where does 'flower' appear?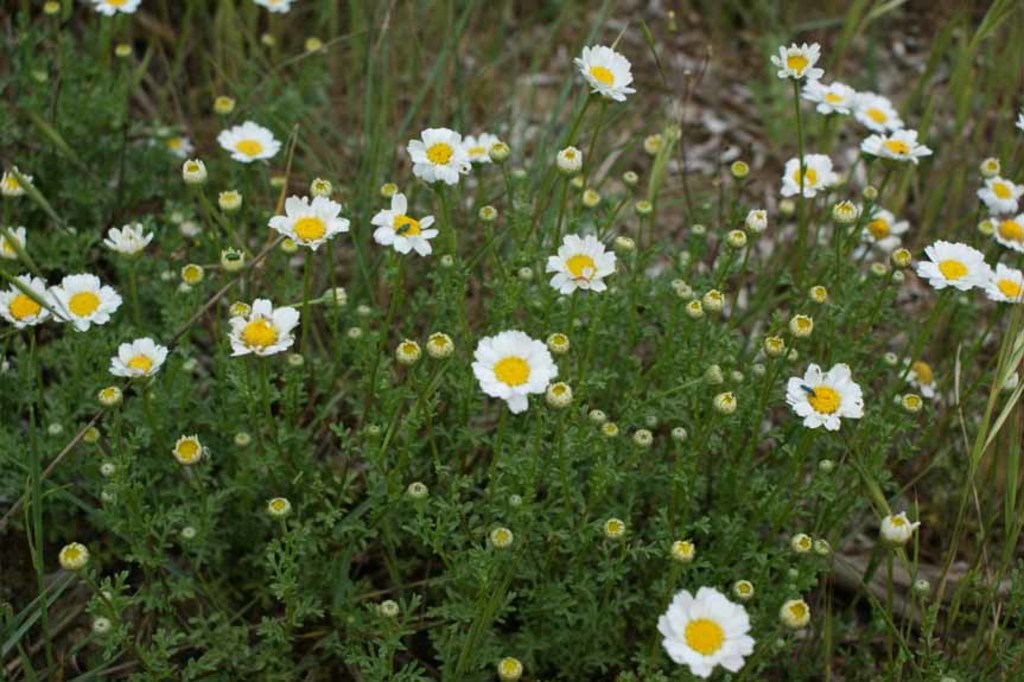
Appears at crop(803, 285, 827, 308).
